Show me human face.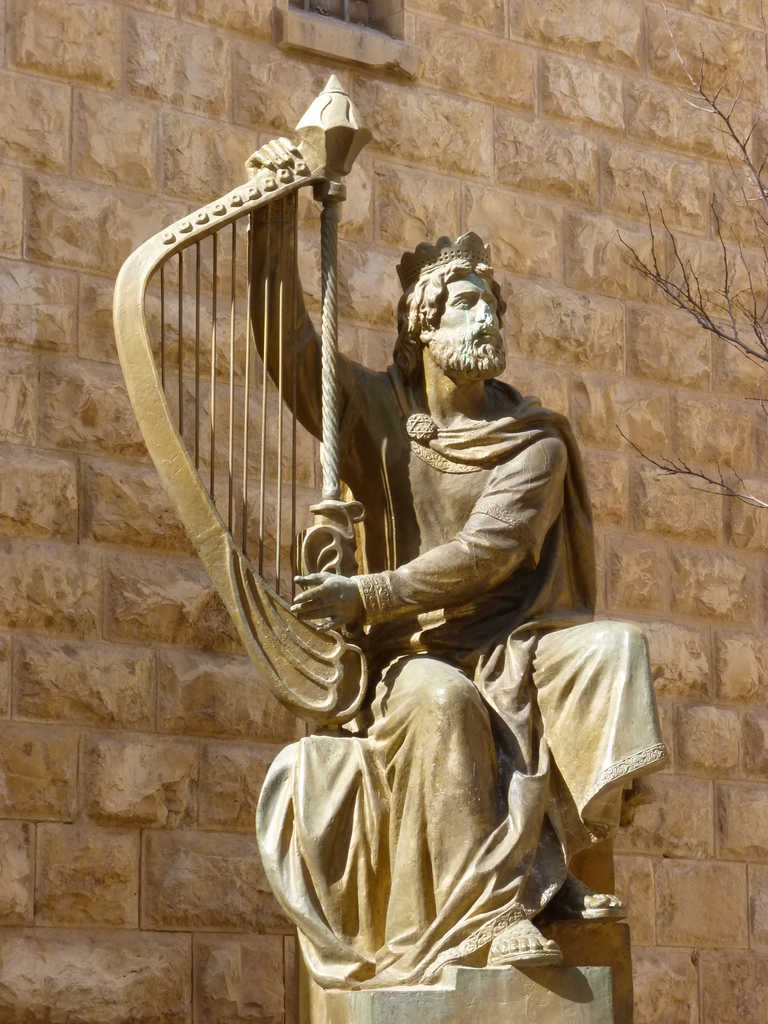
human face is here: box=[429, 273, 501, 374].
